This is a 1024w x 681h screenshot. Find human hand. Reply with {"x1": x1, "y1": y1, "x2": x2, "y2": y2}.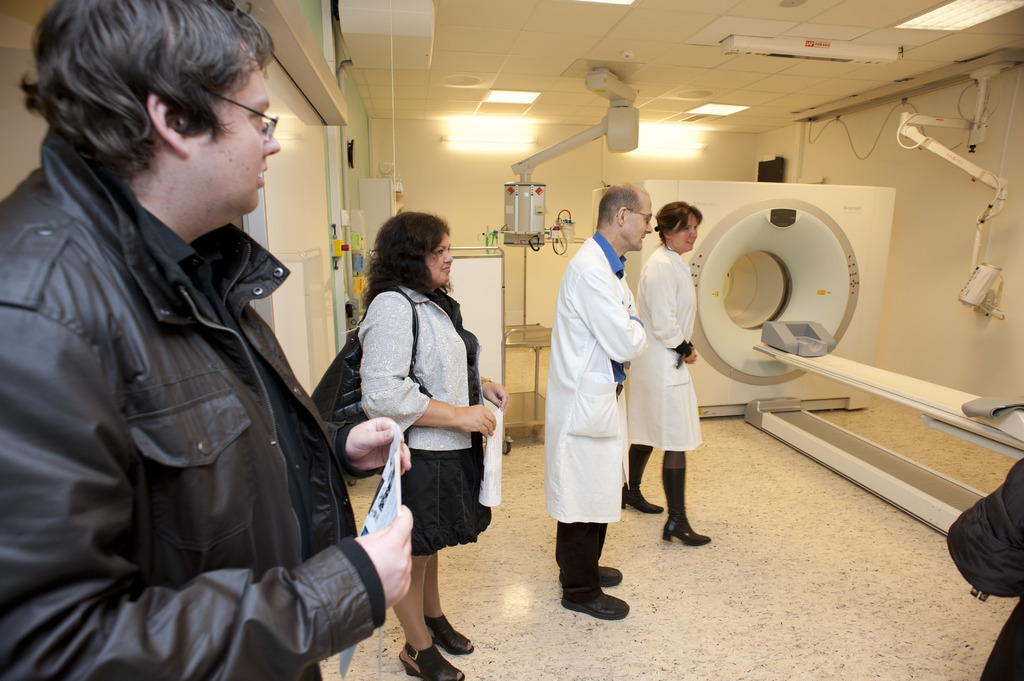
{"x1": 483, "y1": 380, "x2": 511, "y2": 412}.
